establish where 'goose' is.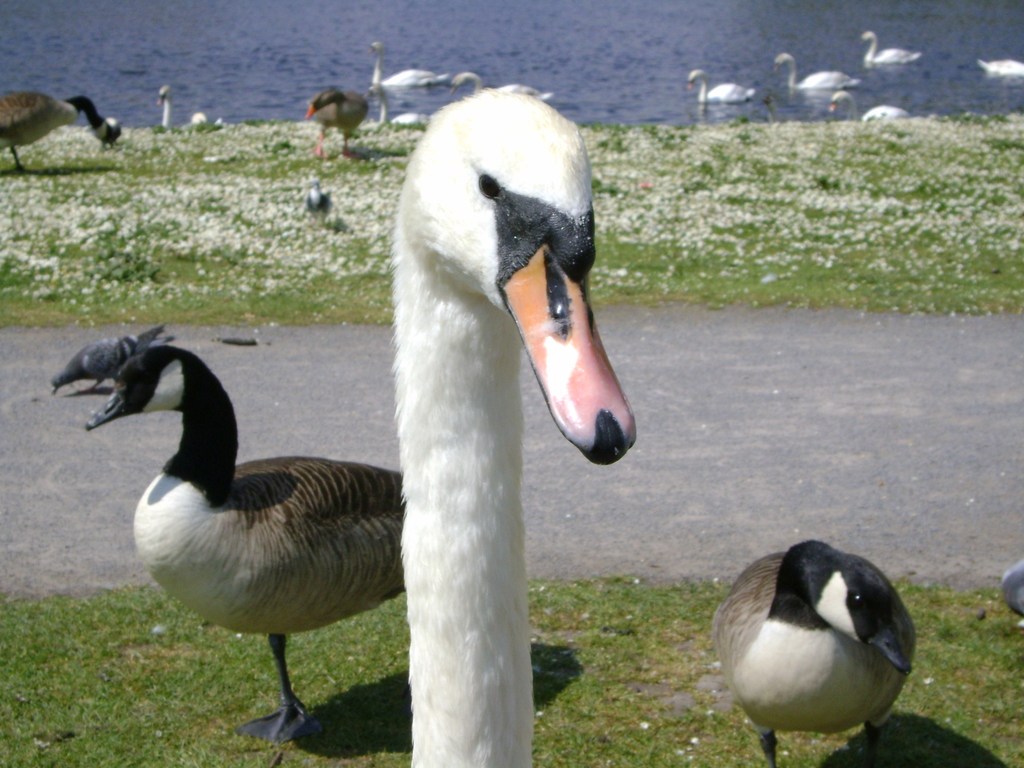
Established at <bbox>687, 67, 758, 100</bbox>.
